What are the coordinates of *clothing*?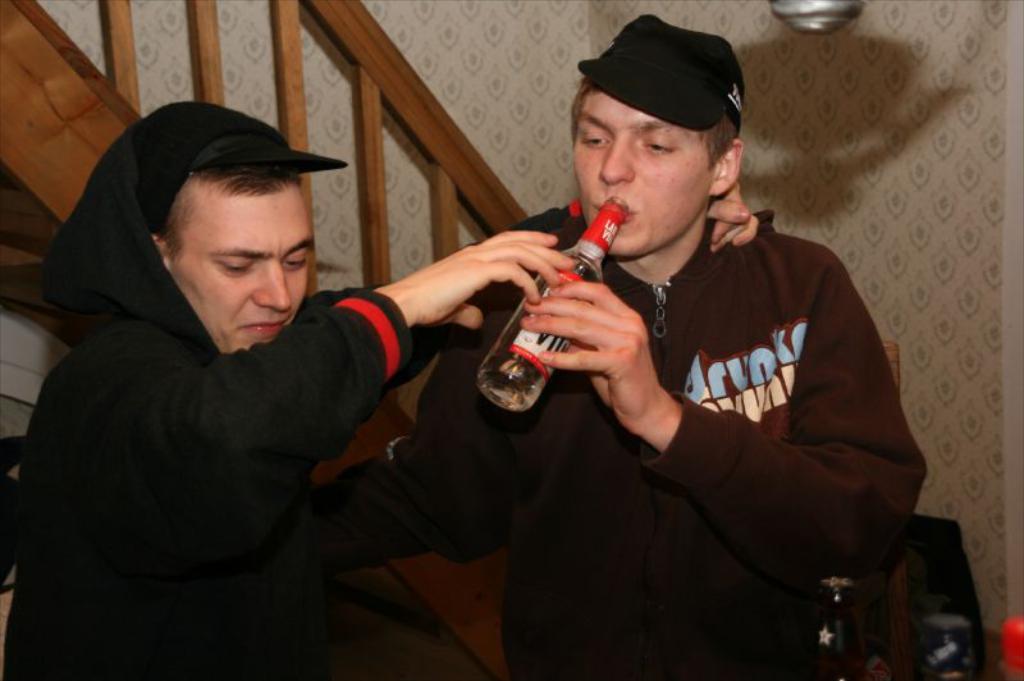
385:218:943:680.
